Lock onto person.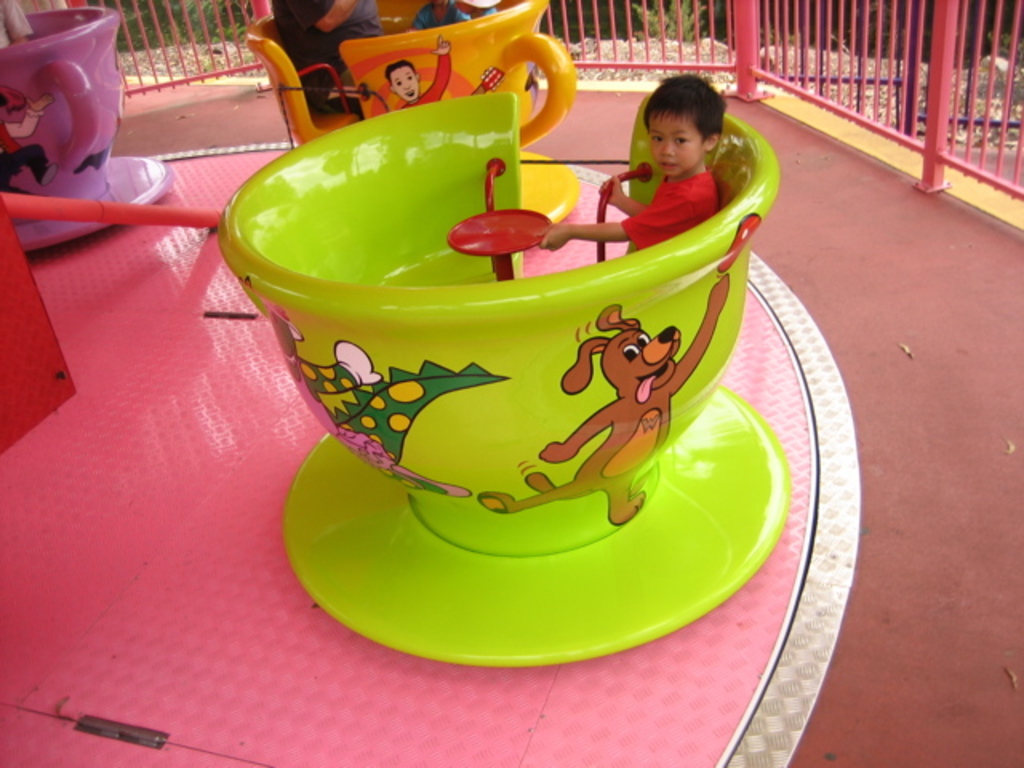
Locked: 275,0,358,117.
